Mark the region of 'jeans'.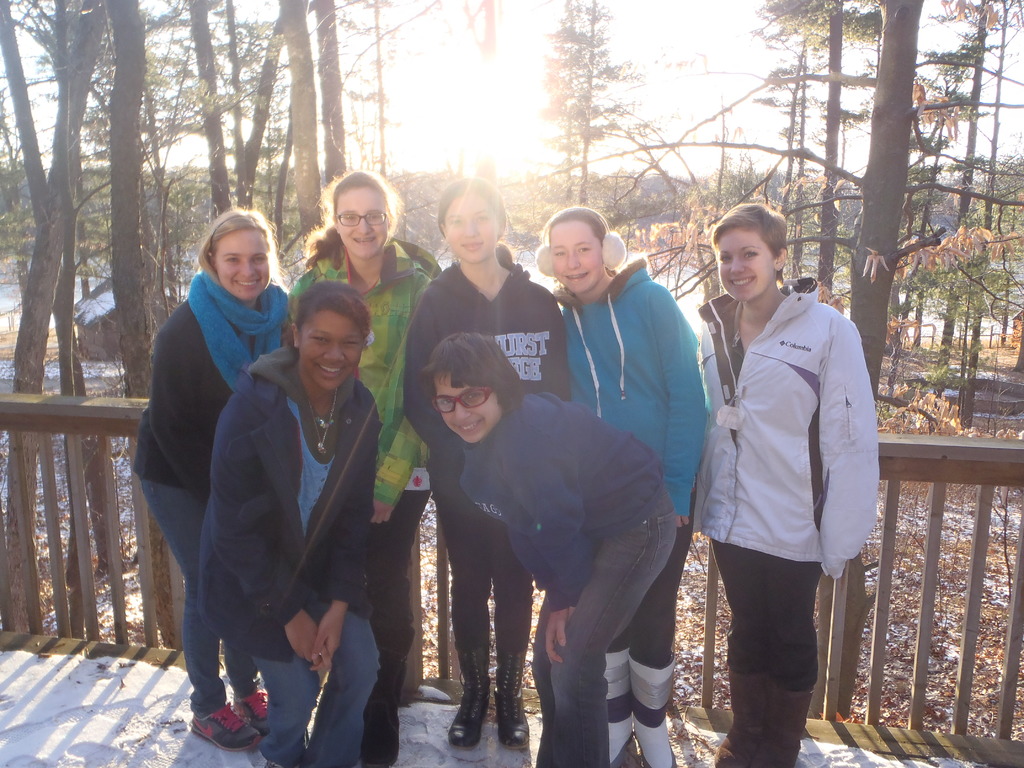
Region: <box>708,538,823,684</box>.
